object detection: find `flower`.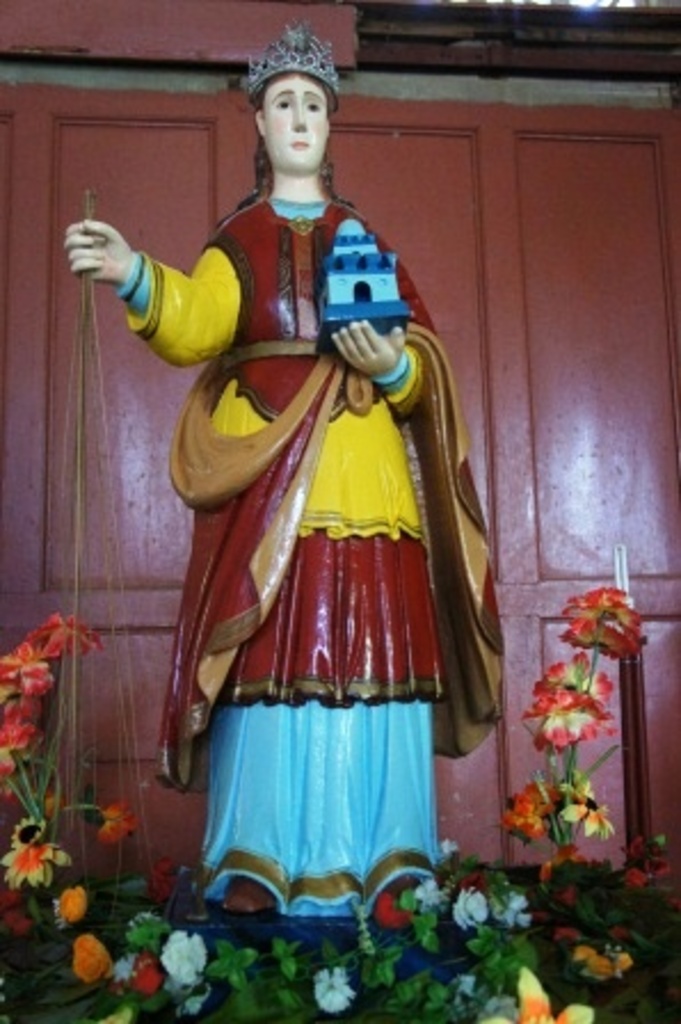
Rect(71, 933, 119, 987).
